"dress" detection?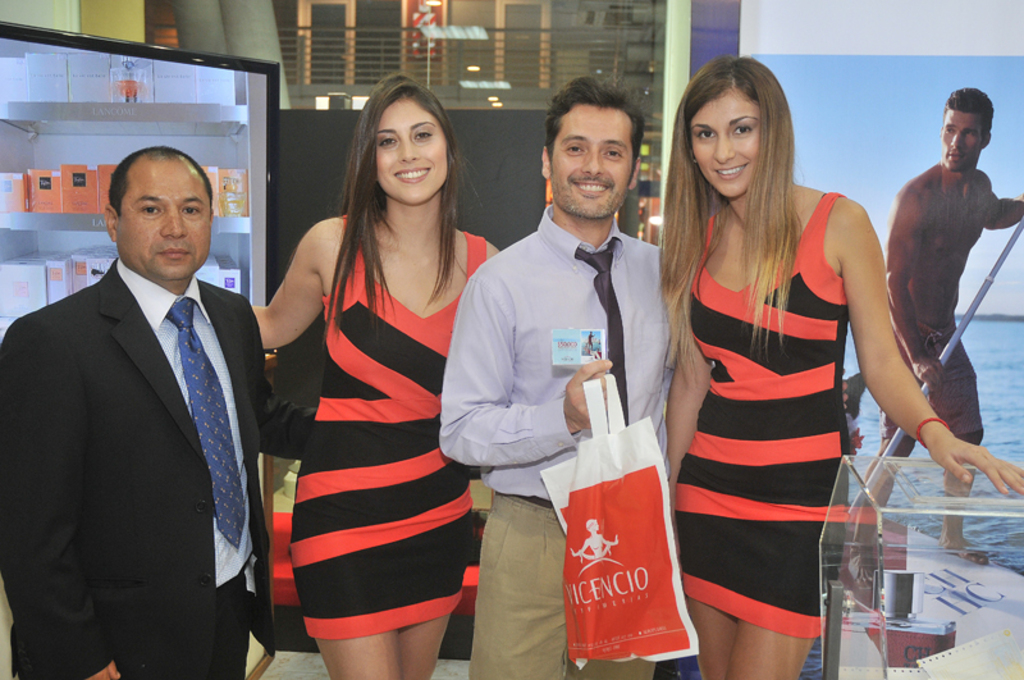
668,188,874,633
